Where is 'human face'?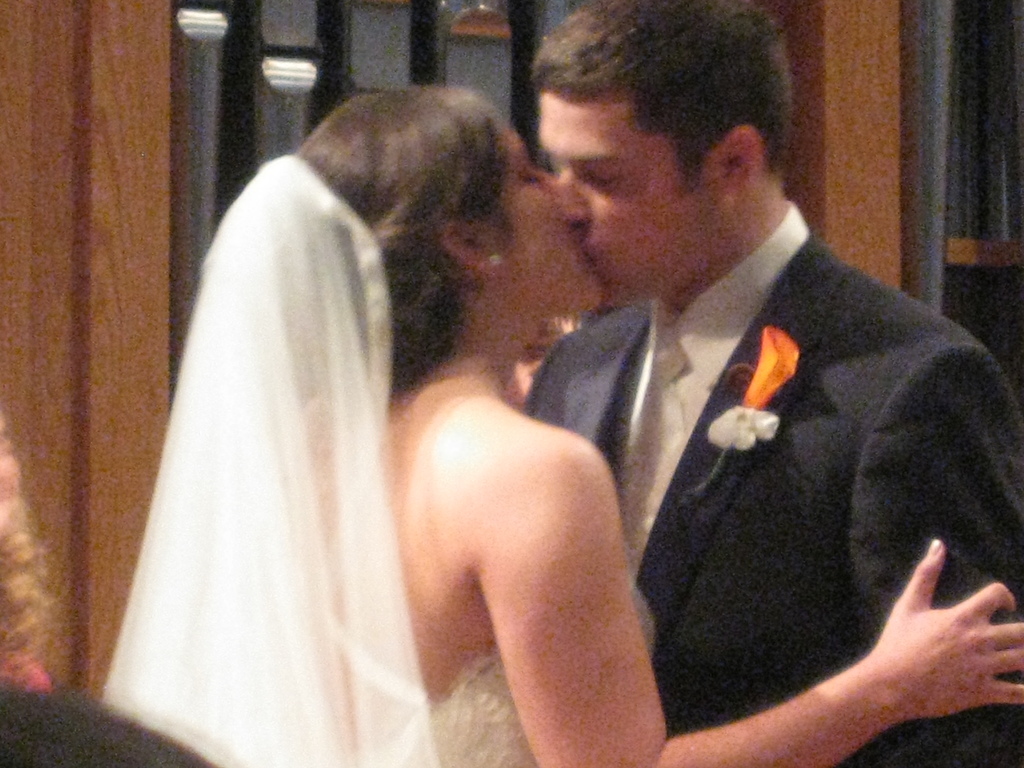
488, 132, 598, 310.
